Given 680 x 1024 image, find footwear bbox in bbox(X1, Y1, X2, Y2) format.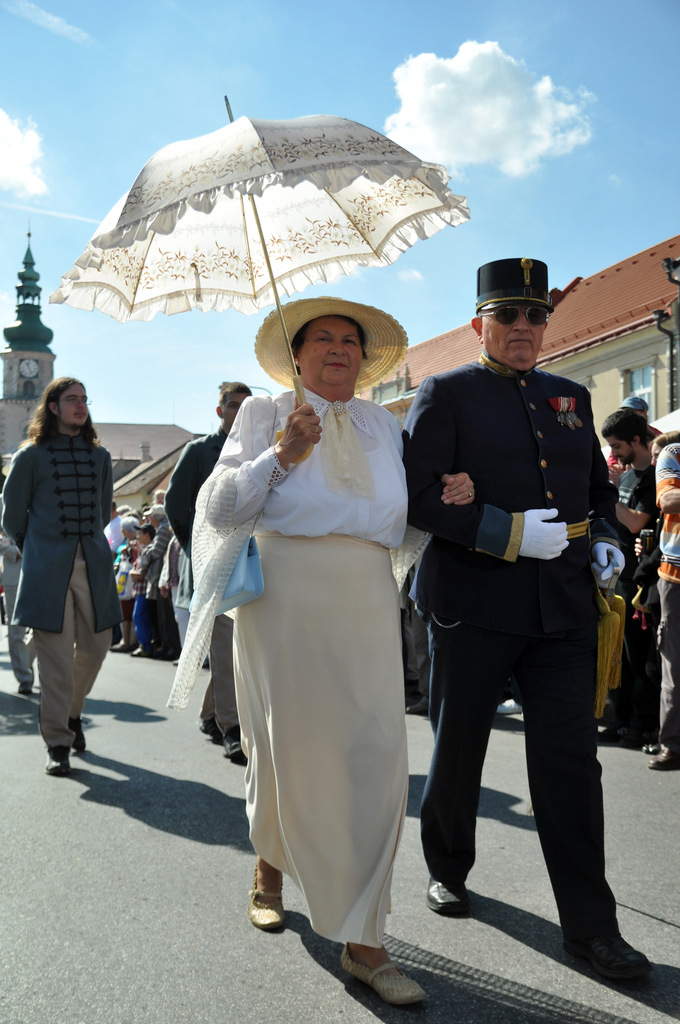
bbox(651, 746, 679, 772).
